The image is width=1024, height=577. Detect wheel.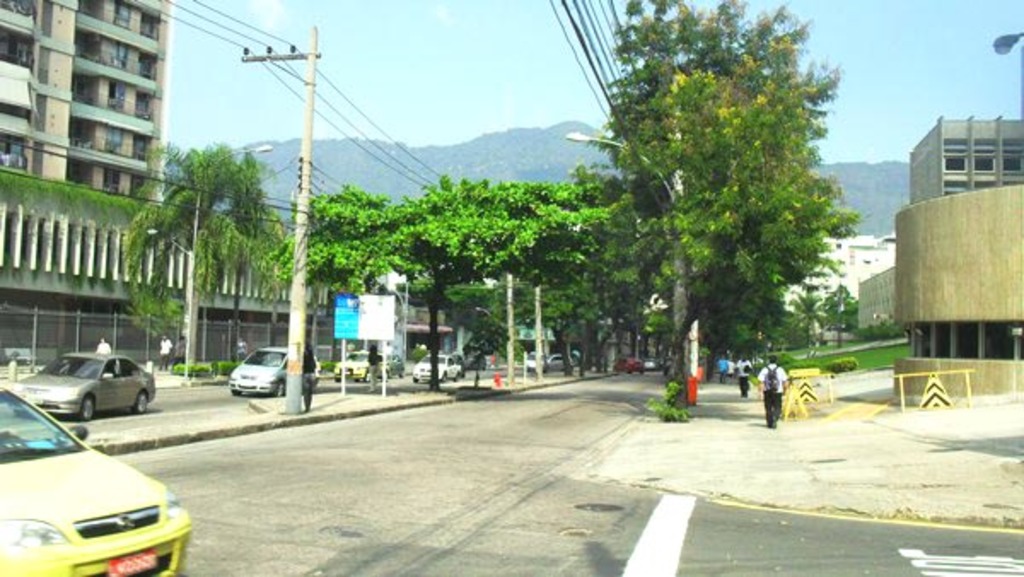
Detection: BBox(275, 384, 285, 396).
